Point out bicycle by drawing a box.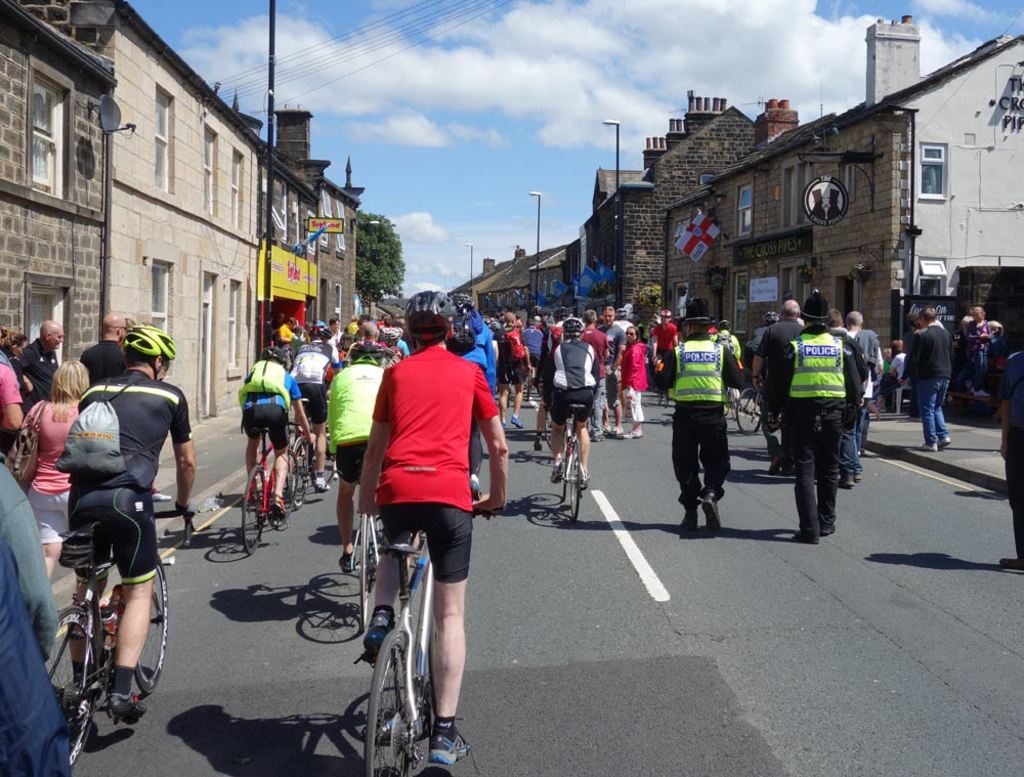
(left=287, top=425, right=330, bottom=510).
